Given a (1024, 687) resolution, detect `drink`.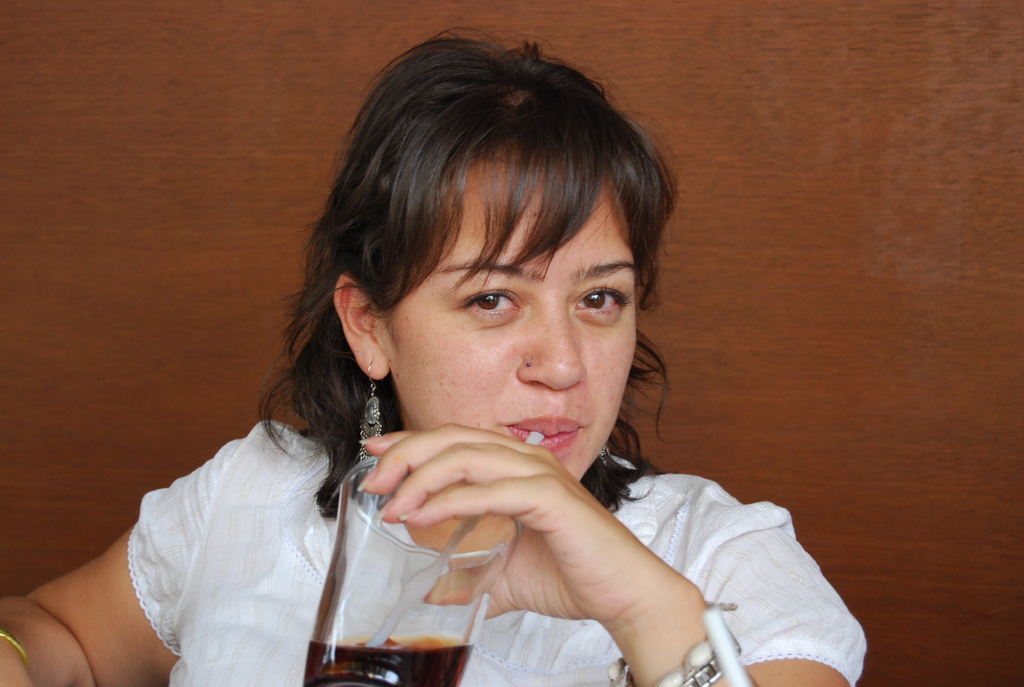
{"left": 308, "top": 642, "right": 464, "bottom": 684}.
